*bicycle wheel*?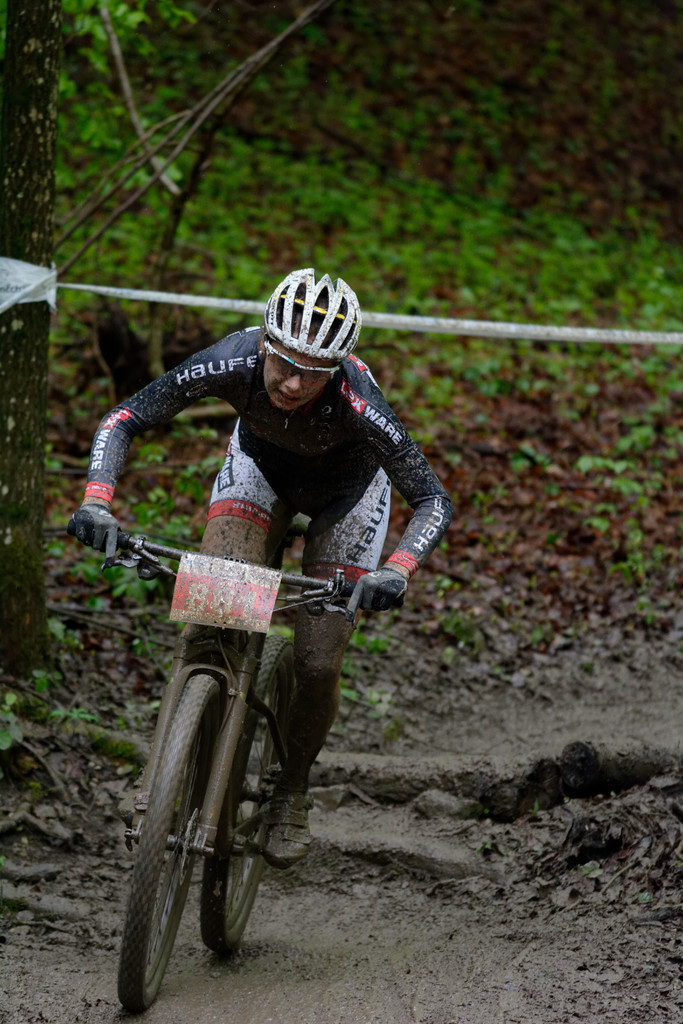
124:717:251:998
